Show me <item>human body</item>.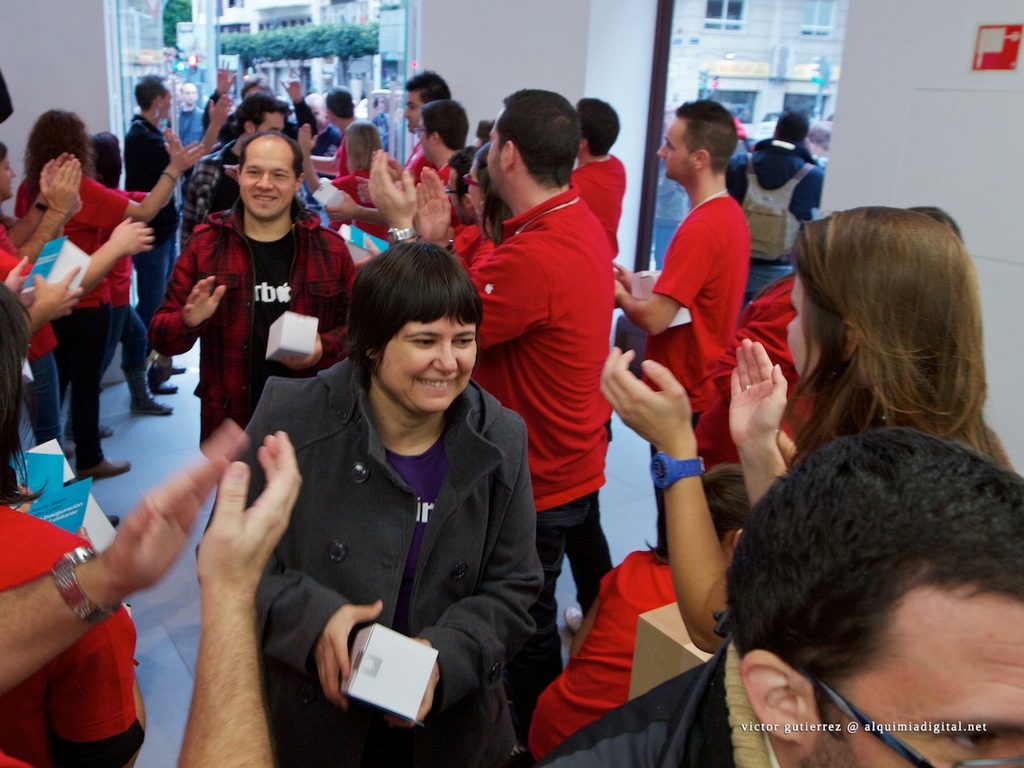
<item>human body</item> is here: pyautogui.locateOnScreen(532, 641, 785, 767).
